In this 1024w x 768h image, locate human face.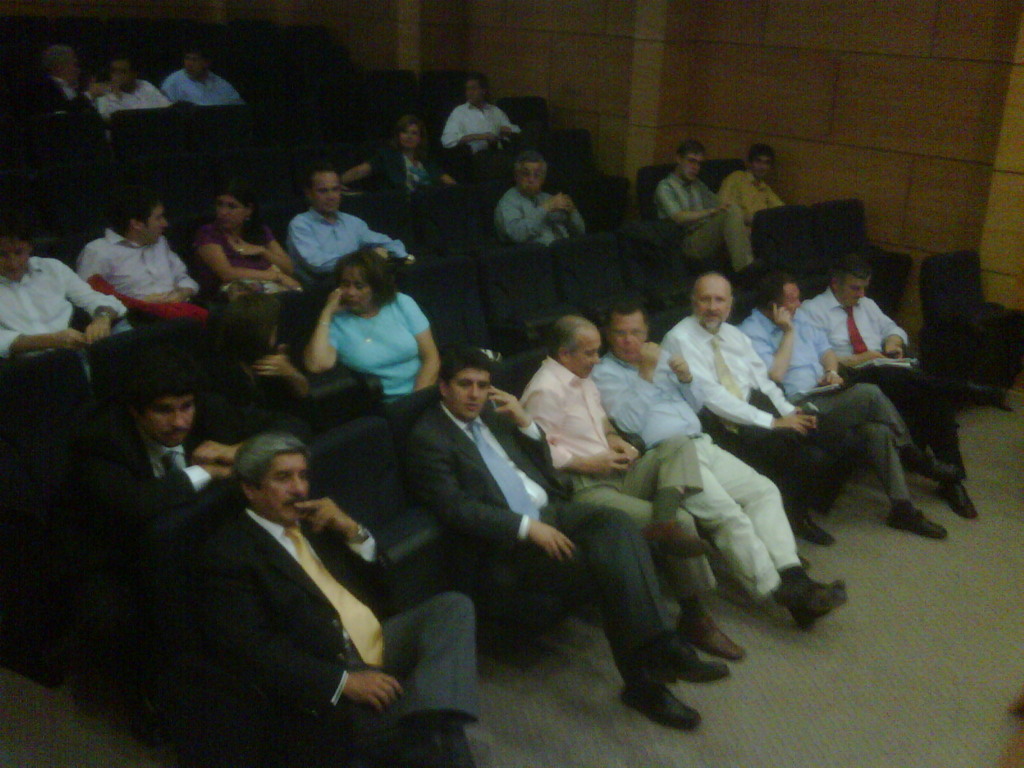
Bounding box: {"left": 567, "top": 335, "right": 600, "bottom": 378}.
